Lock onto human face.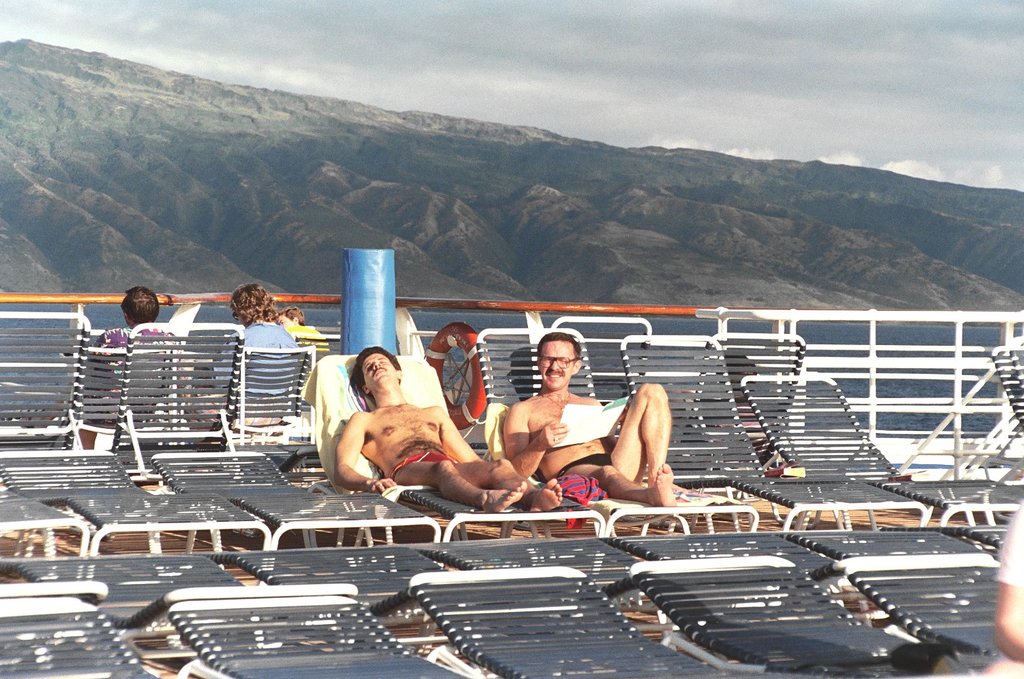
Locked: rect(362, 347, 402, 386).
